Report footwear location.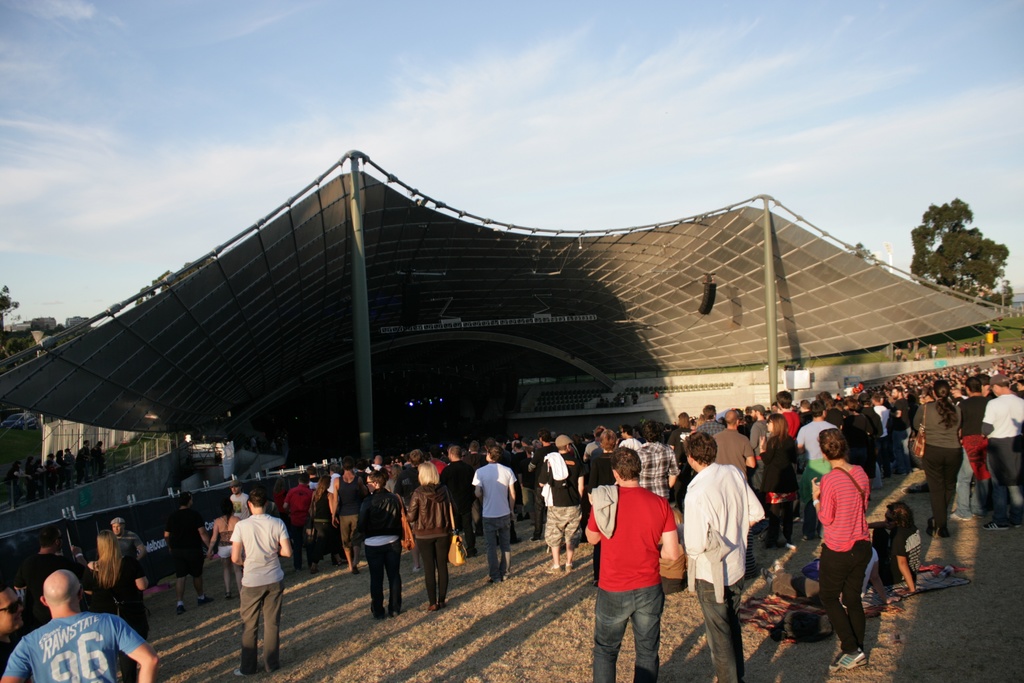
Report: Rect(388, 605, 401, 616).
